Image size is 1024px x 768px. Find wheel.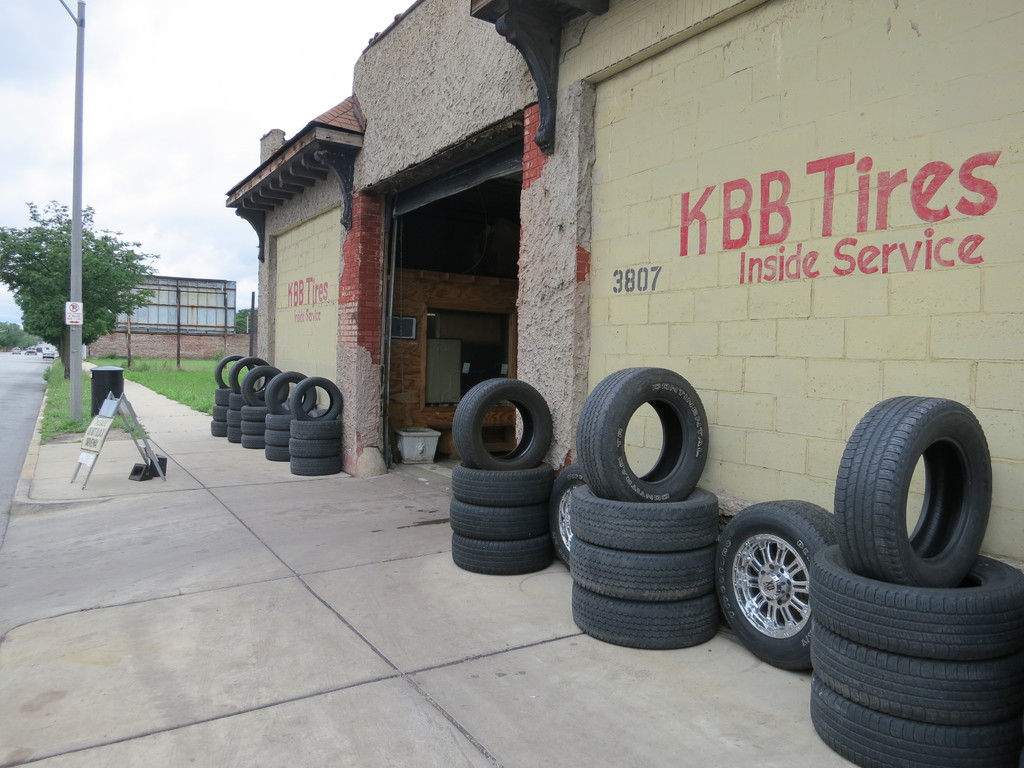
565 543 721 593.
